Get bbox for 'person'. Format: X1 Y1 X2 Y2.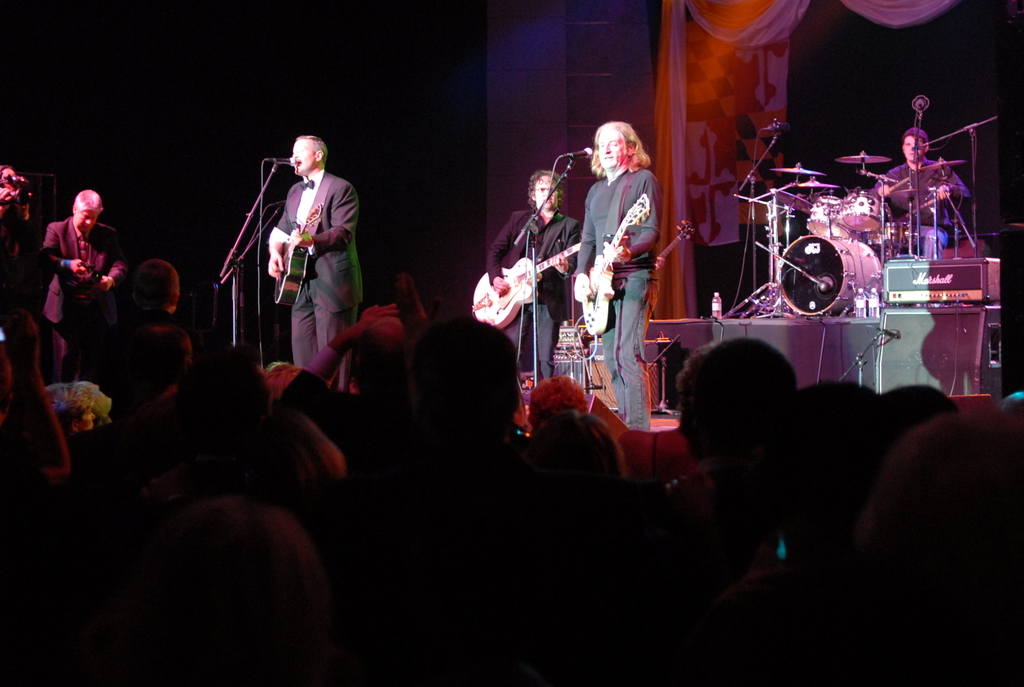
561 109 661 432.
